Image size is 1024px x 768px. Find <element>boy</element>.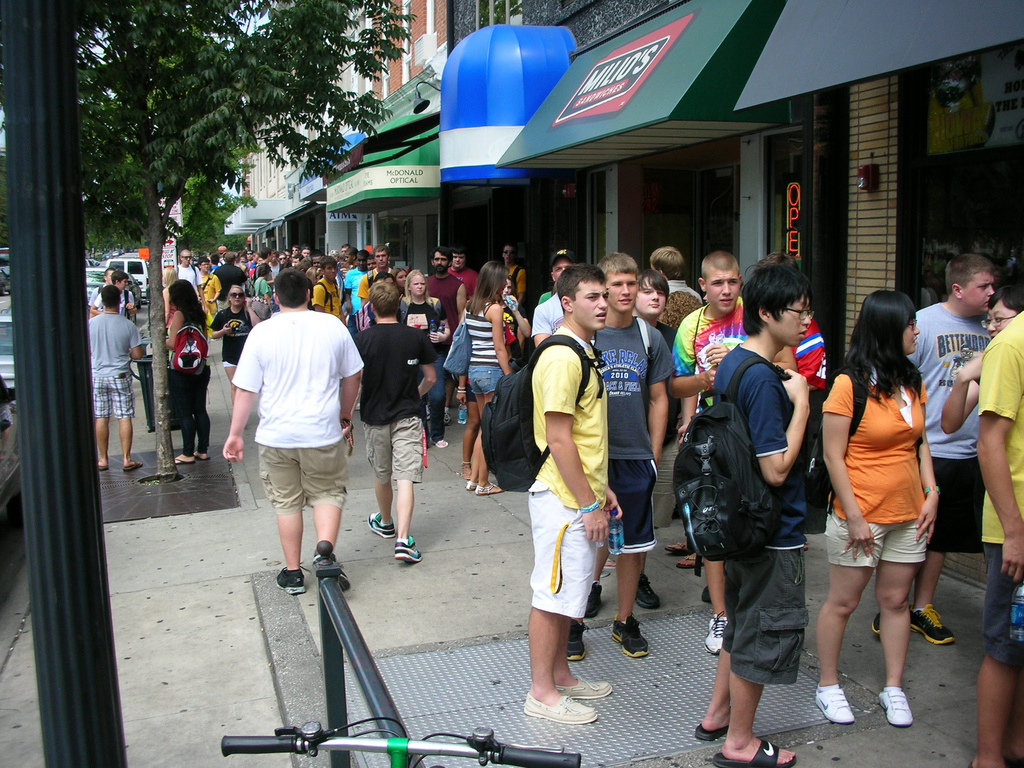
(314,253,341,321).
